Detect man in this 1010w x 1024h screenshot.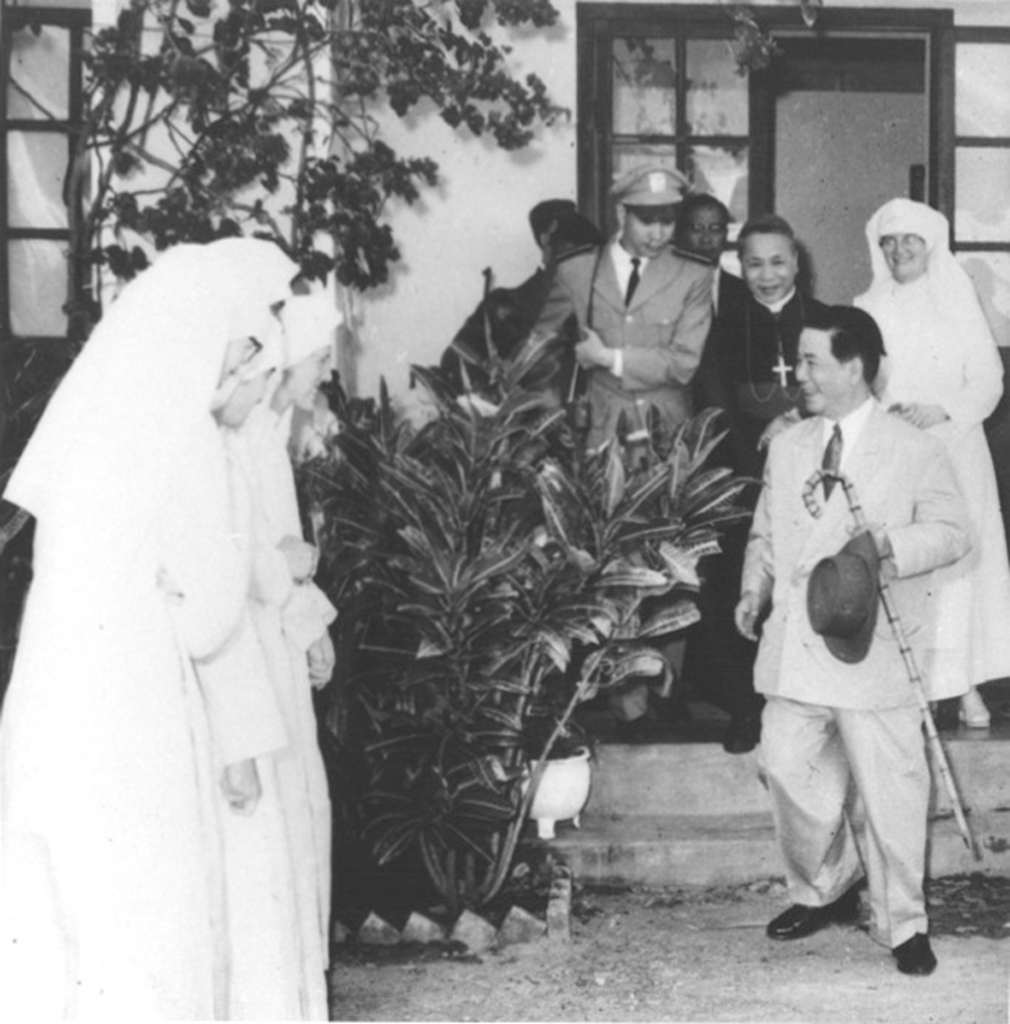
Detection: l=736, t=243, r=964, b=984.
